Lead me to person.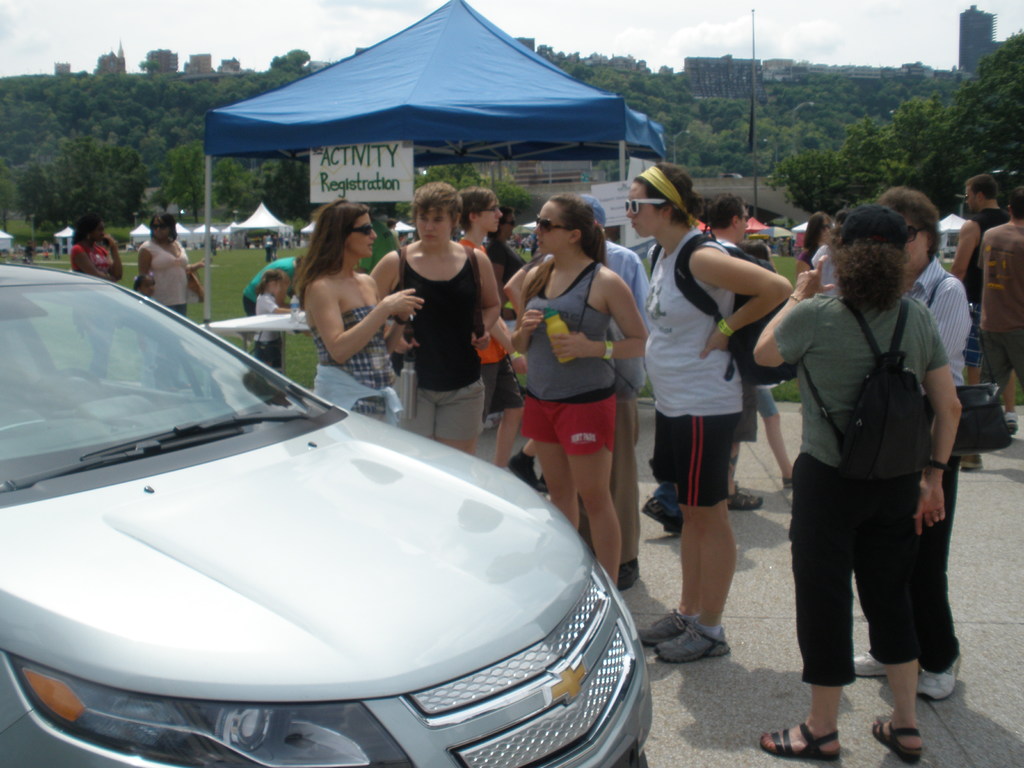
Lead to Rect(260, 230, 274, 264).
